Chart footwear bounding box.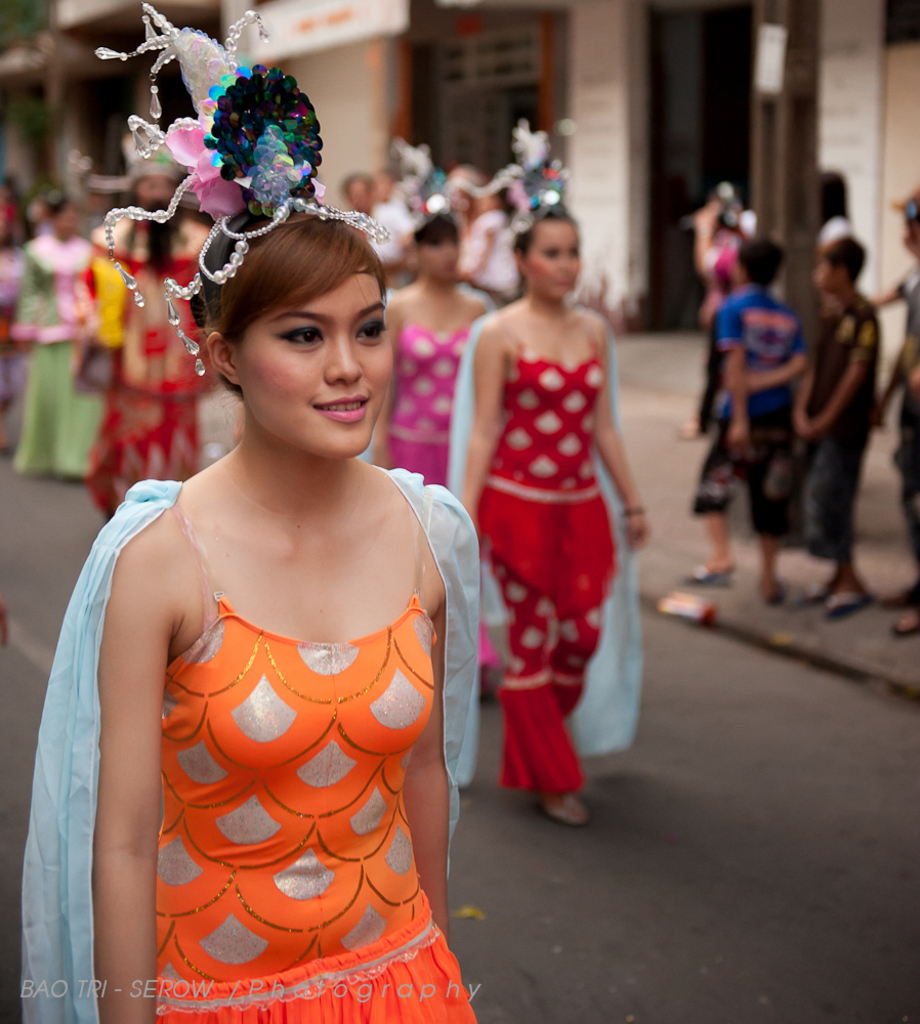
Charted: [x1=679, y1=562, x2=728, y2=590].
